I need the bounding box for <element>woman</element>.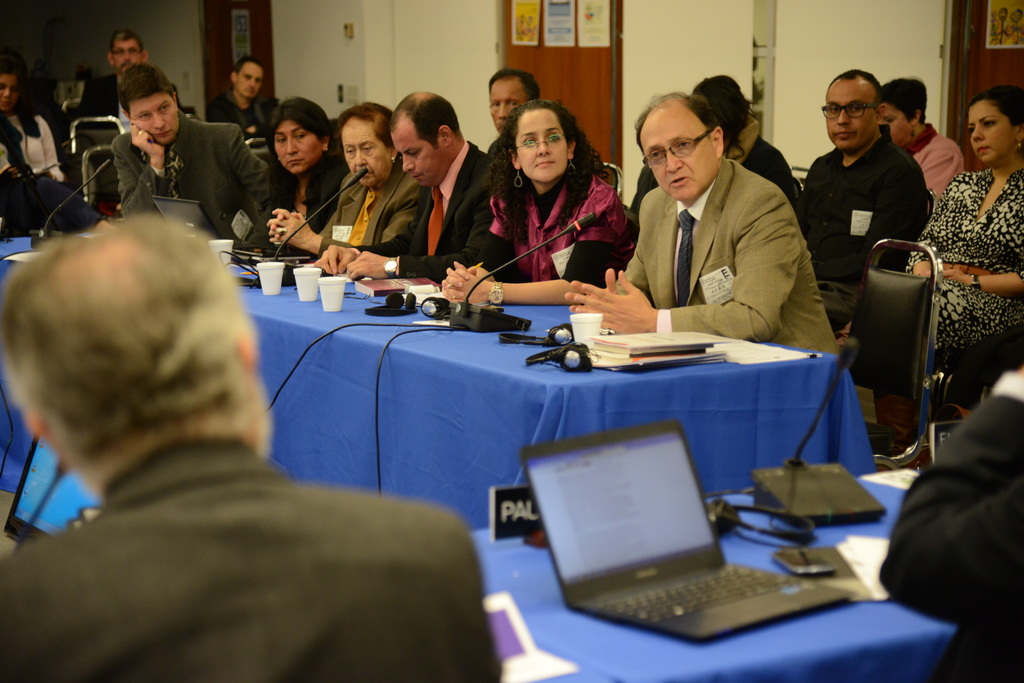
Here it is: [229,95,357,257].
